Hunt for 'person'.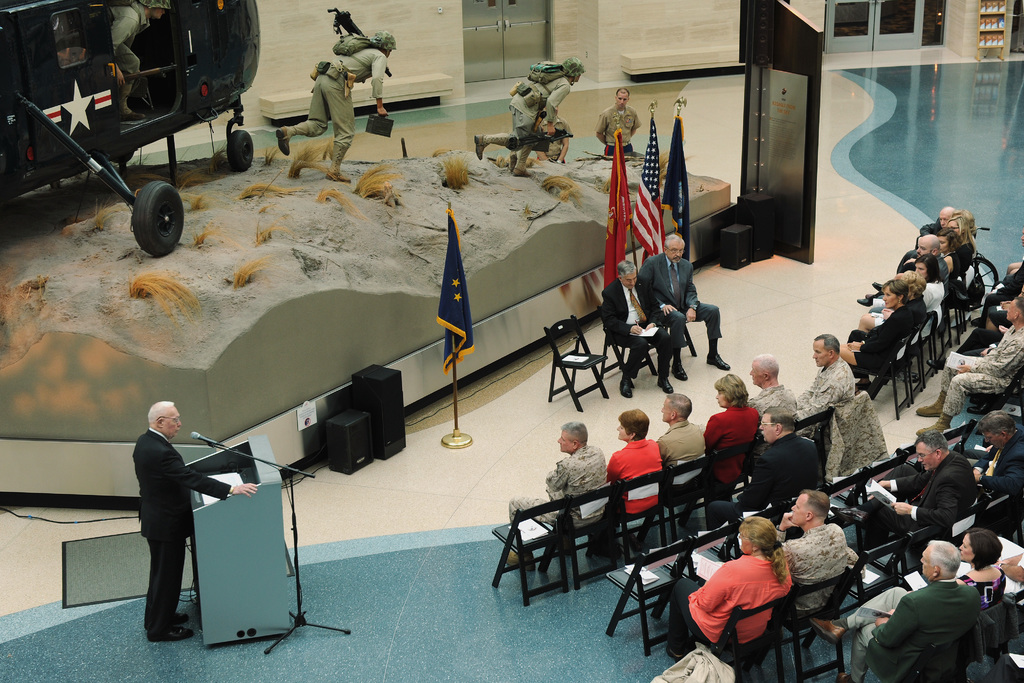
Hunted down at {"left": 596, "top": 84, "right": 637, "bottom": 156}.
